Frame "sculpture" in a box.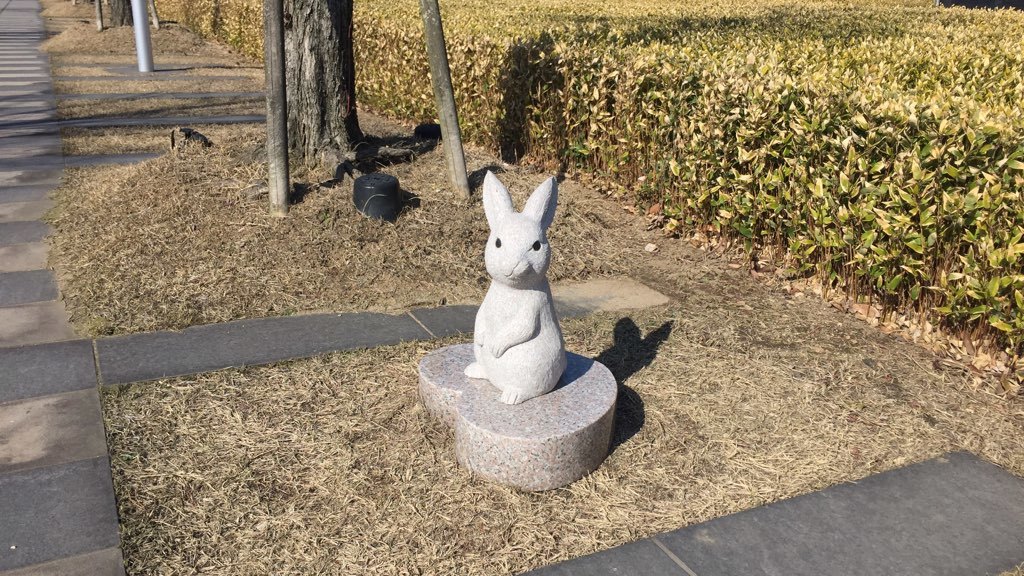
bbox=[459, 167, 561, 408].
